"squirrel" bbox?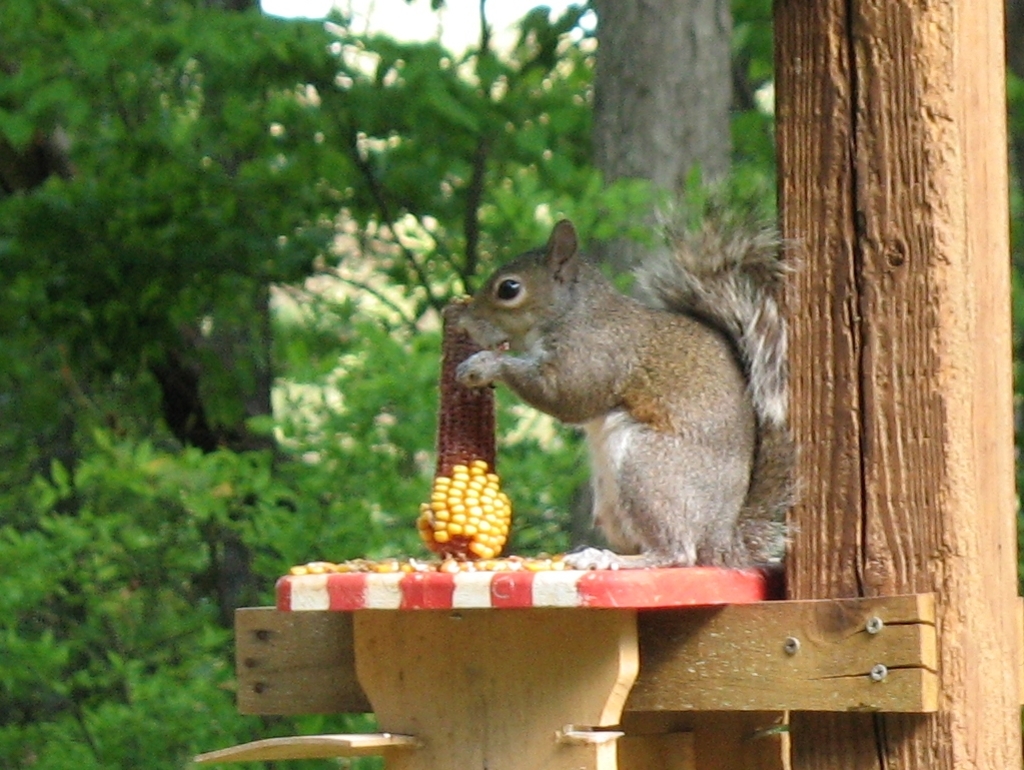
450 170 799 571
